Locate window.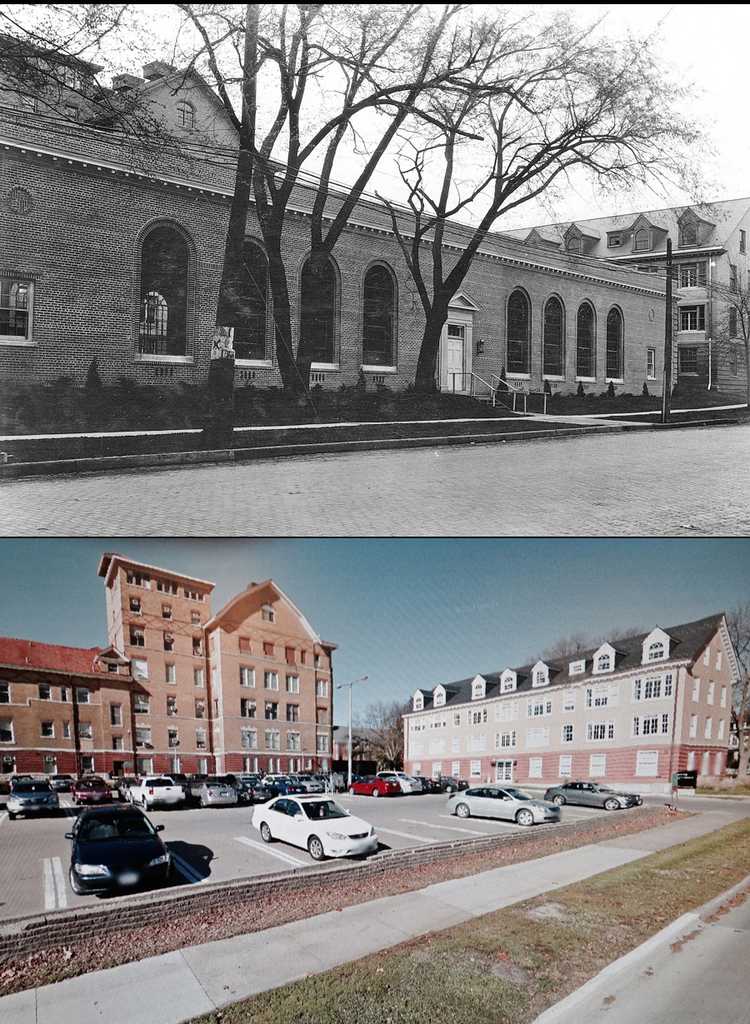
Bounding box: BBox(124, 697, 154, 716).
